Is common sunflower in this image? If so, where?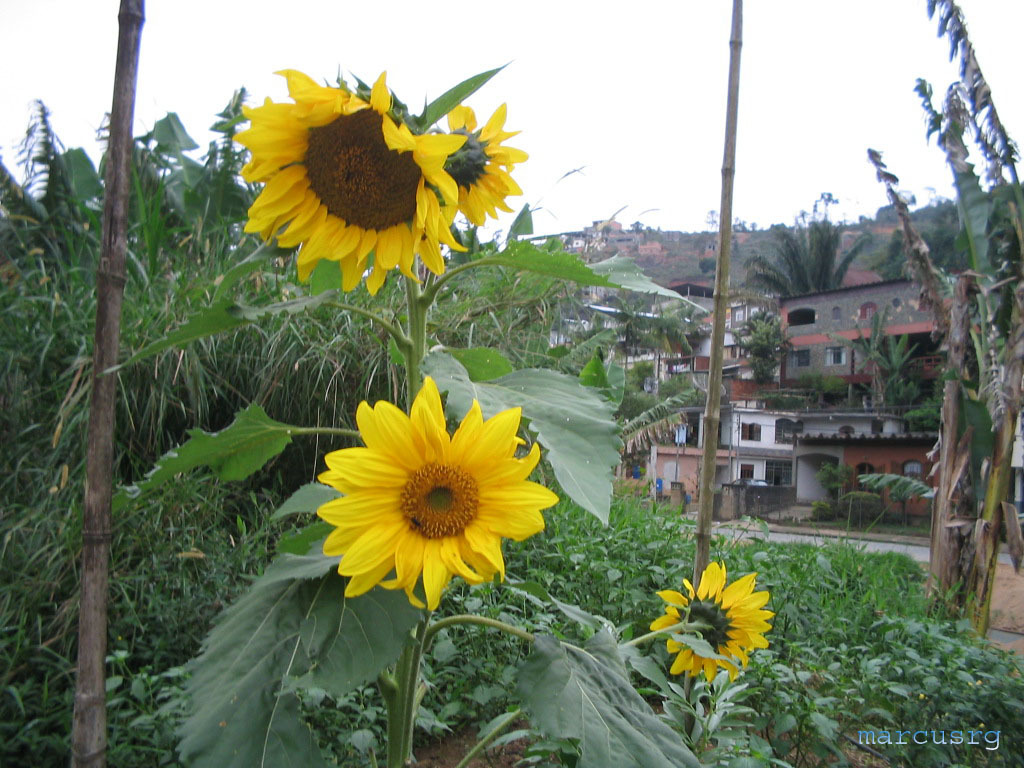
Yes, at box(654, 569, 783, 678).
